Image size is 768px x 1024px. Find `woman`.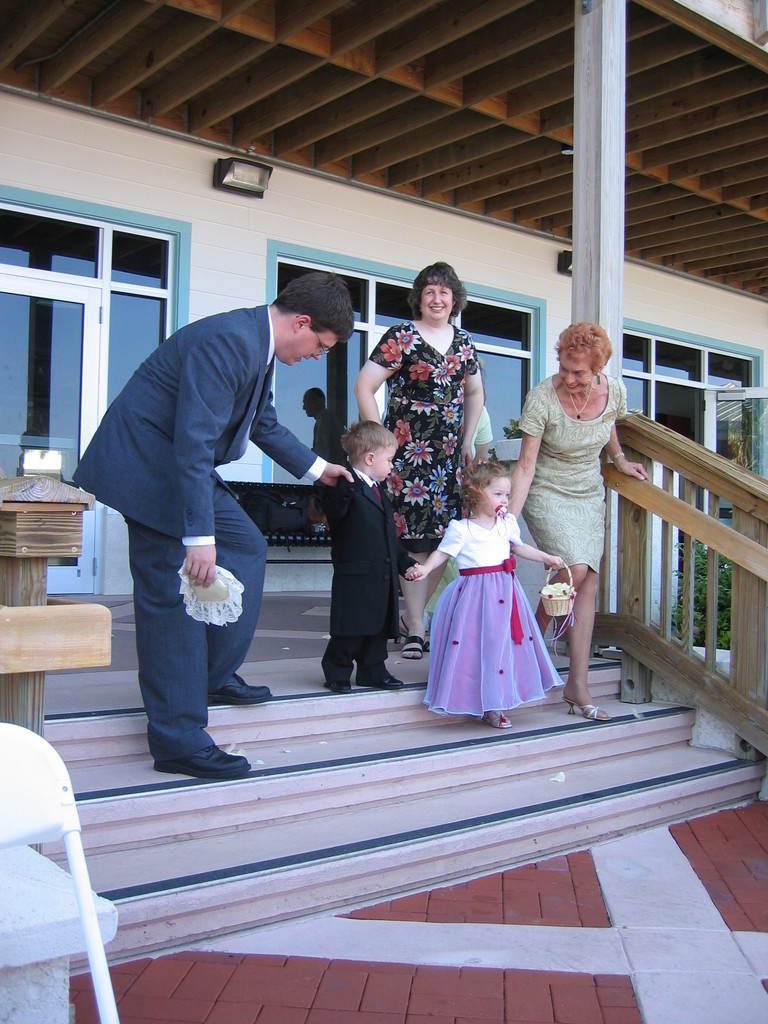
352:259:483:665.
